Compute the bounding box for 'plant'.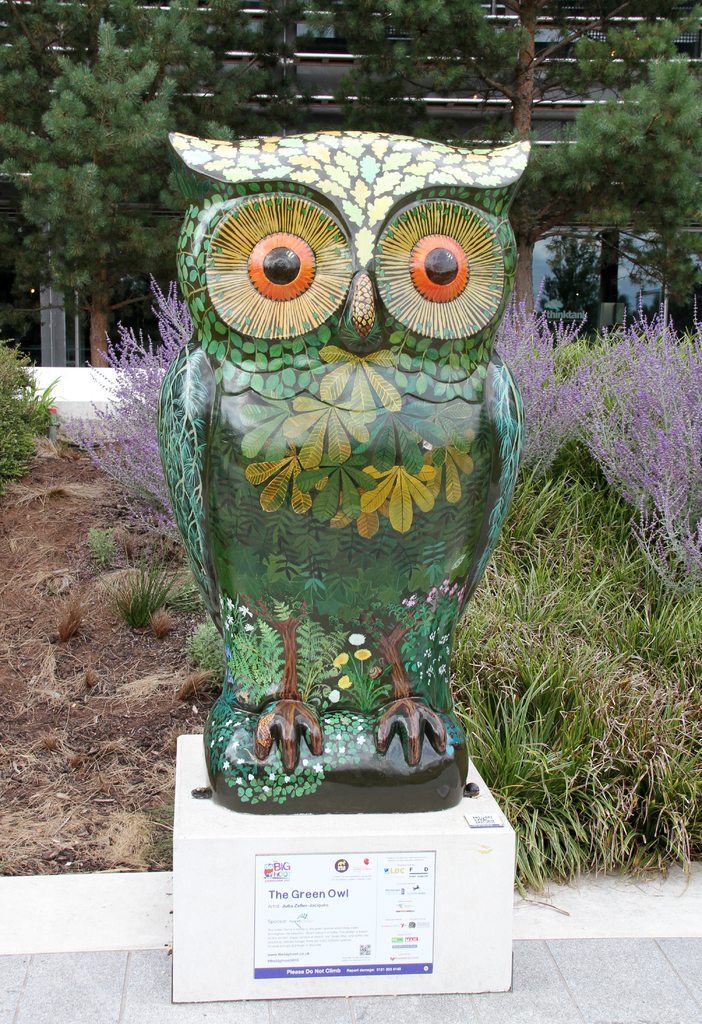
box(61, 273, 196, 544).
